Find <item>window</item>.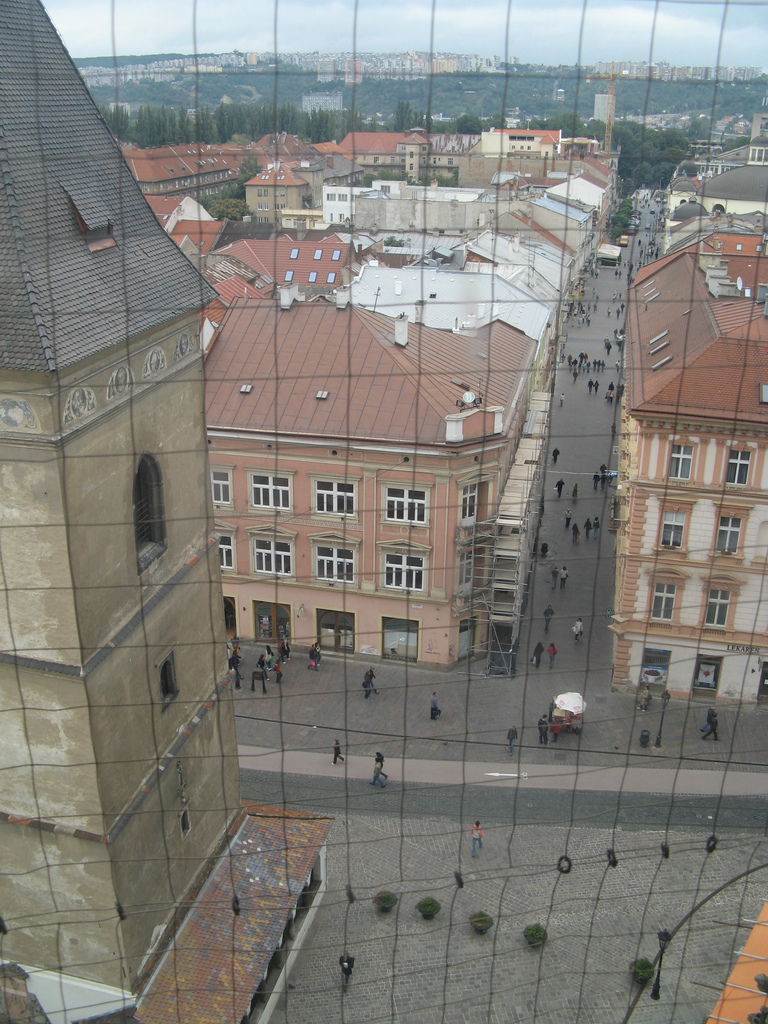
pyautogui.locateOnScreen(383, 484, 430, 528).
